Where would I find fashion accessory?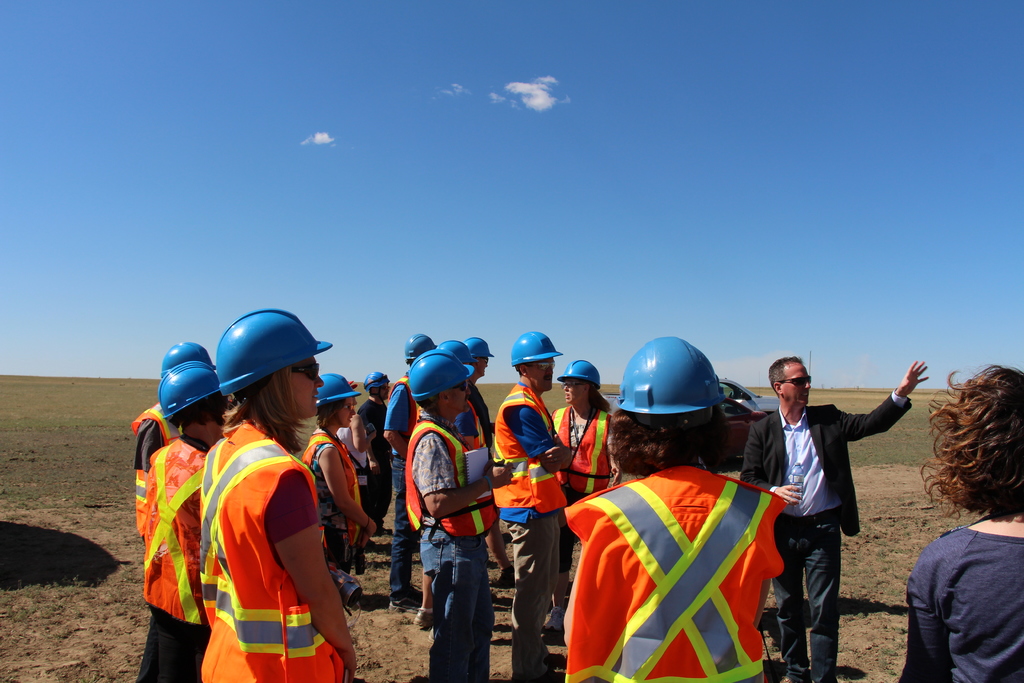
At pyautogui.locateOnScreen(458, 382, 468, 390).
